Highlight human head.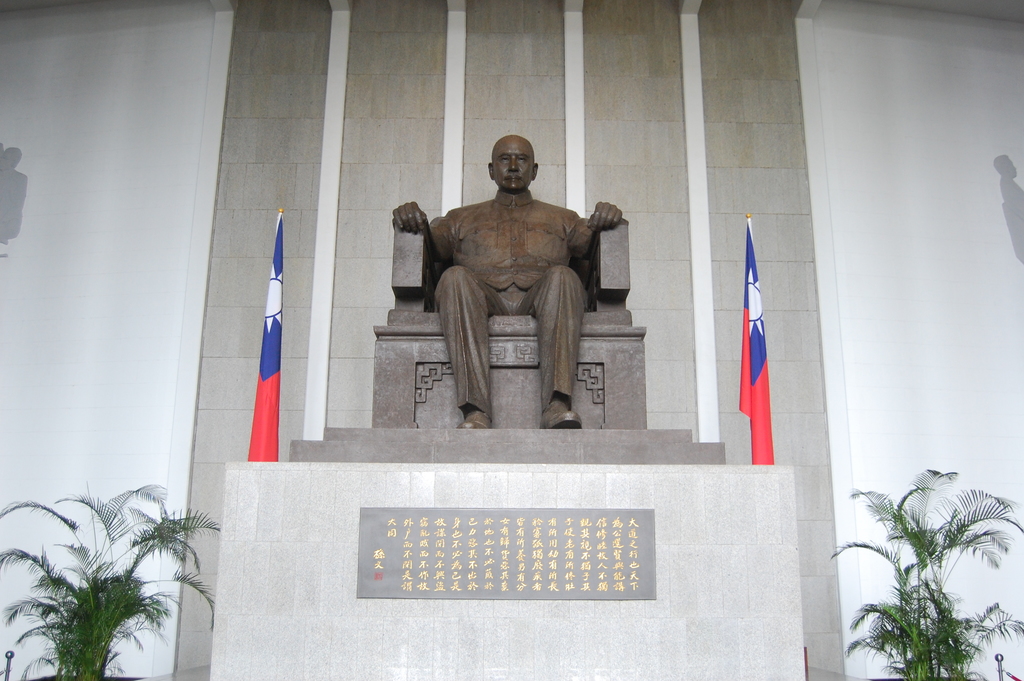
Highlighted region: crop(477, 136, 548, 201).
